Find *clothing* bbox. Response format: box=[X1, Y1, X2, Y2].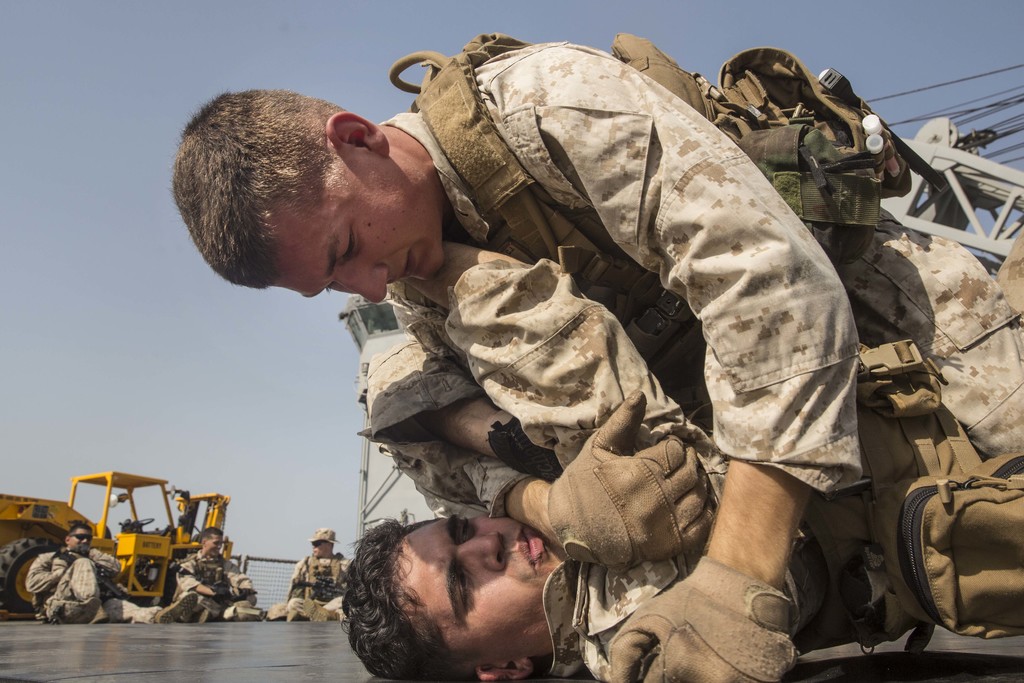
box=[173, 546, 258, 623].
